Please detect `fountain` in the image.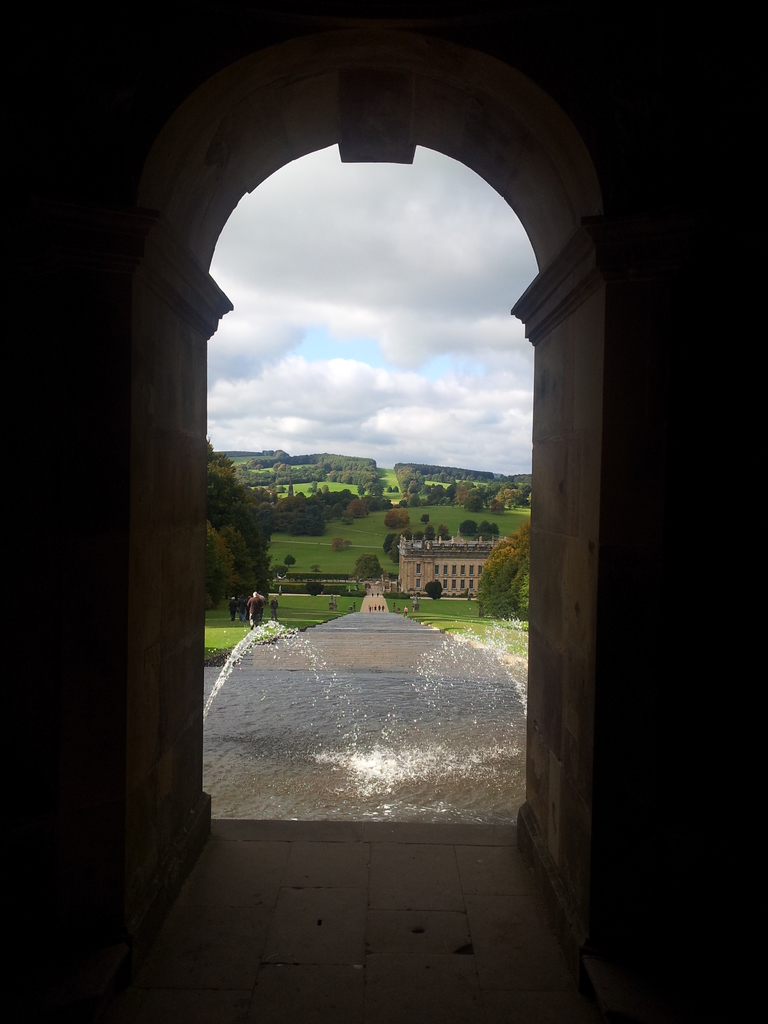
box(203, 600, 527, 823).
